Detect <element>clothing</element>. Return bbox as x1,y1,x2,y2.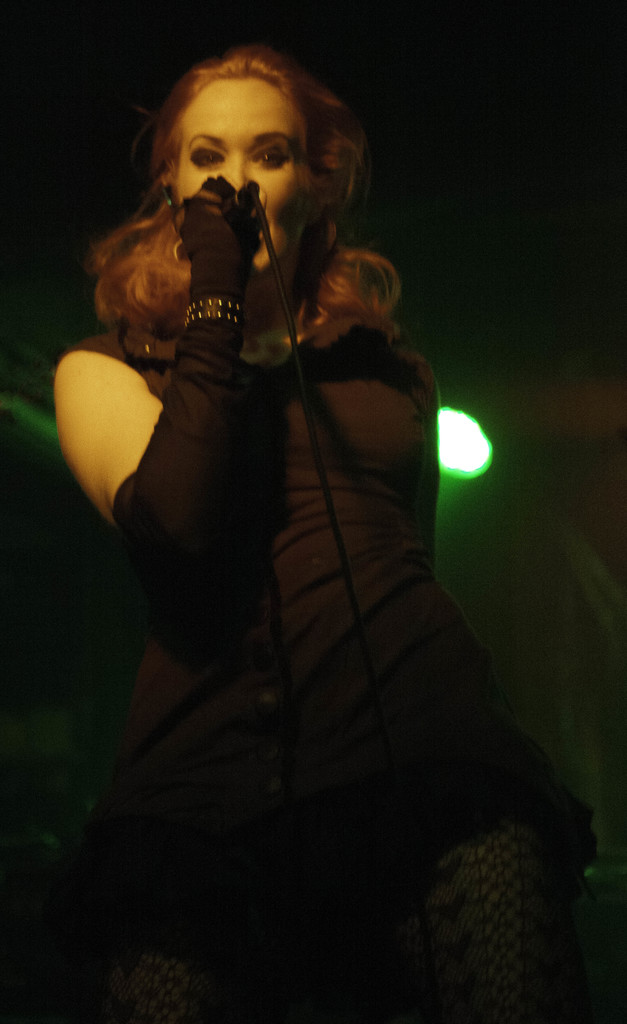
67,243,613,1012.
